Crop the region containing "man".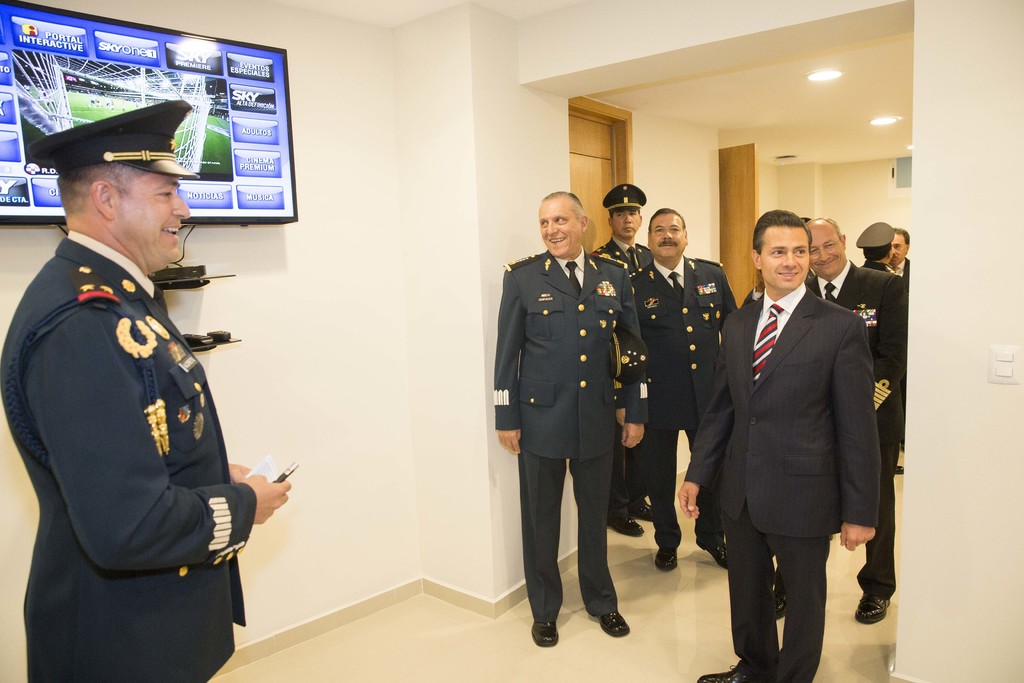
Crop region: x1=610, y1=205, x2=742, y2=574.
